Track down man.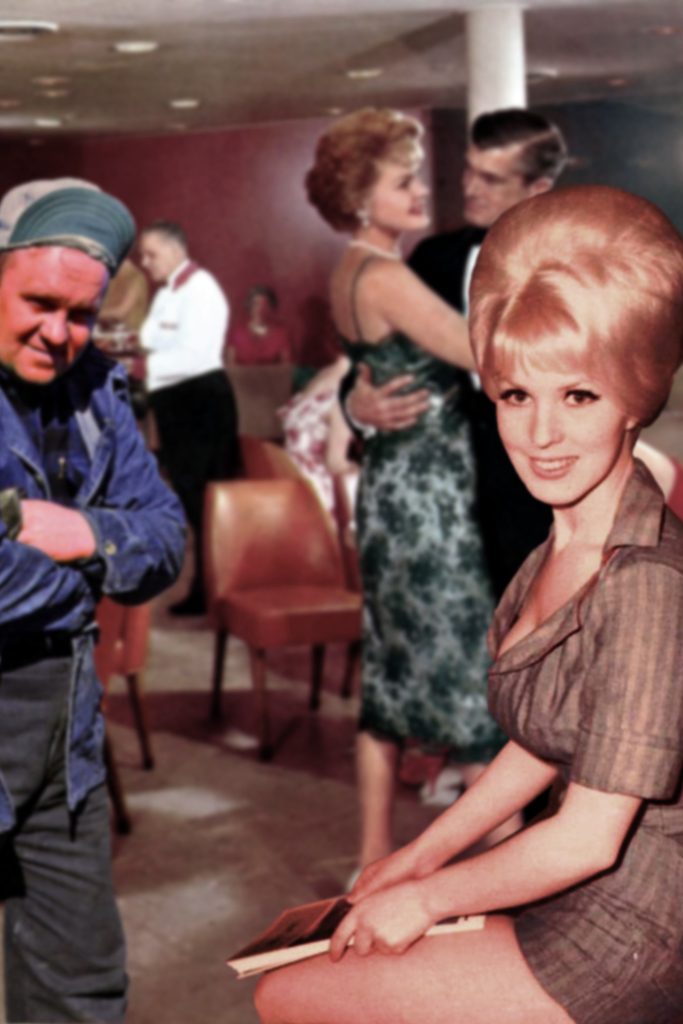
Tracked to [108, 223, 248, 618].
